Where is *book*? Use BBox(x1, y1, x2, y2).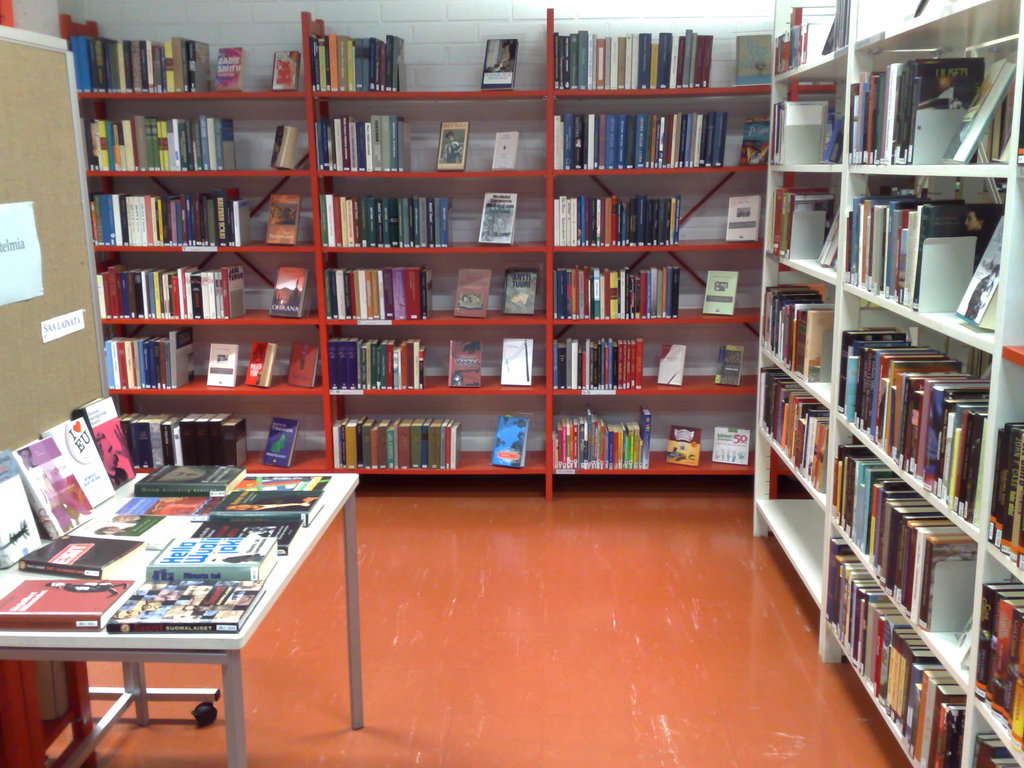
BBox(267, 266, 310, 320).
